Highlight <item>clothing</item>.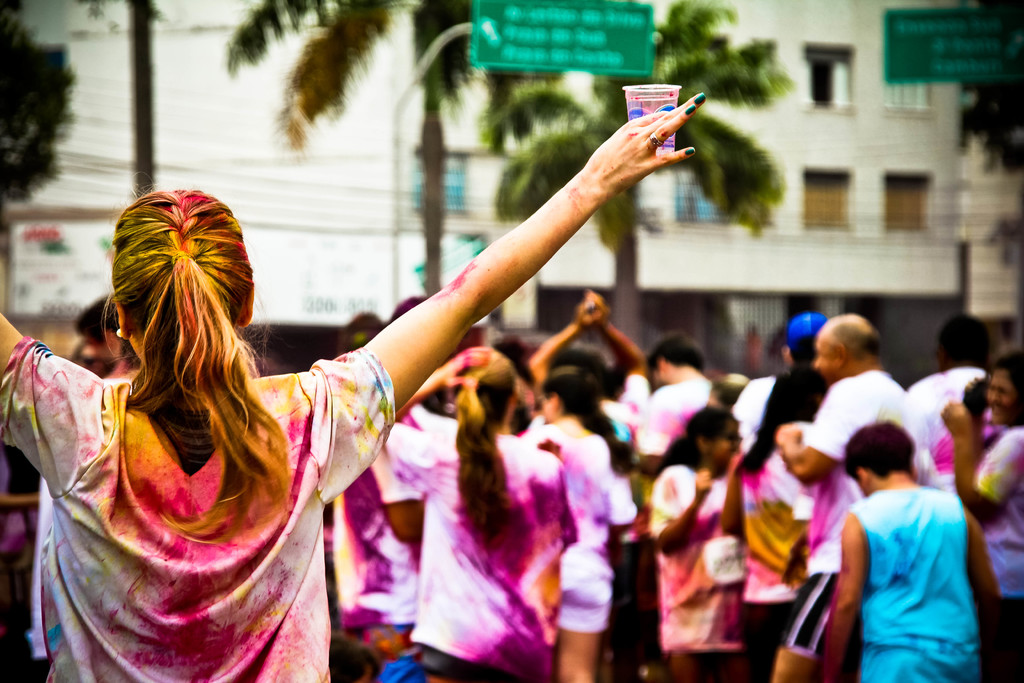
Highlighted region: region(733, 377, 794, 447).
